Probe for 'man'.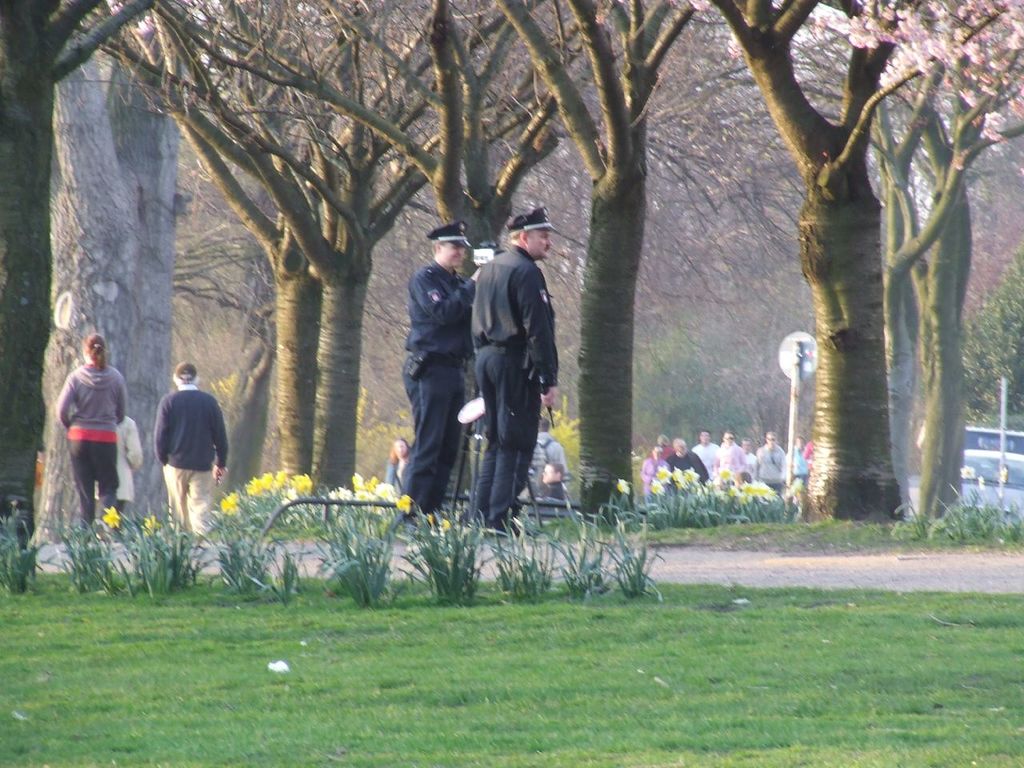
Probe result: <region>757, 432, 786, 491</region>.
